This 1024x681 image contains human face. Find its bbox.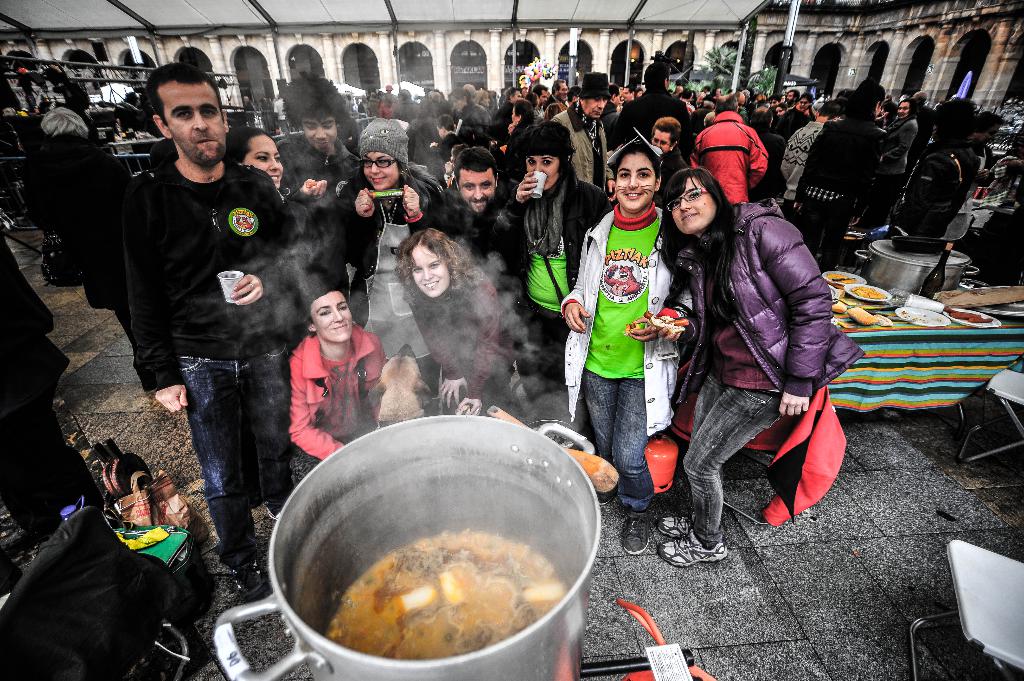
[979, 124, 1000, 146].
